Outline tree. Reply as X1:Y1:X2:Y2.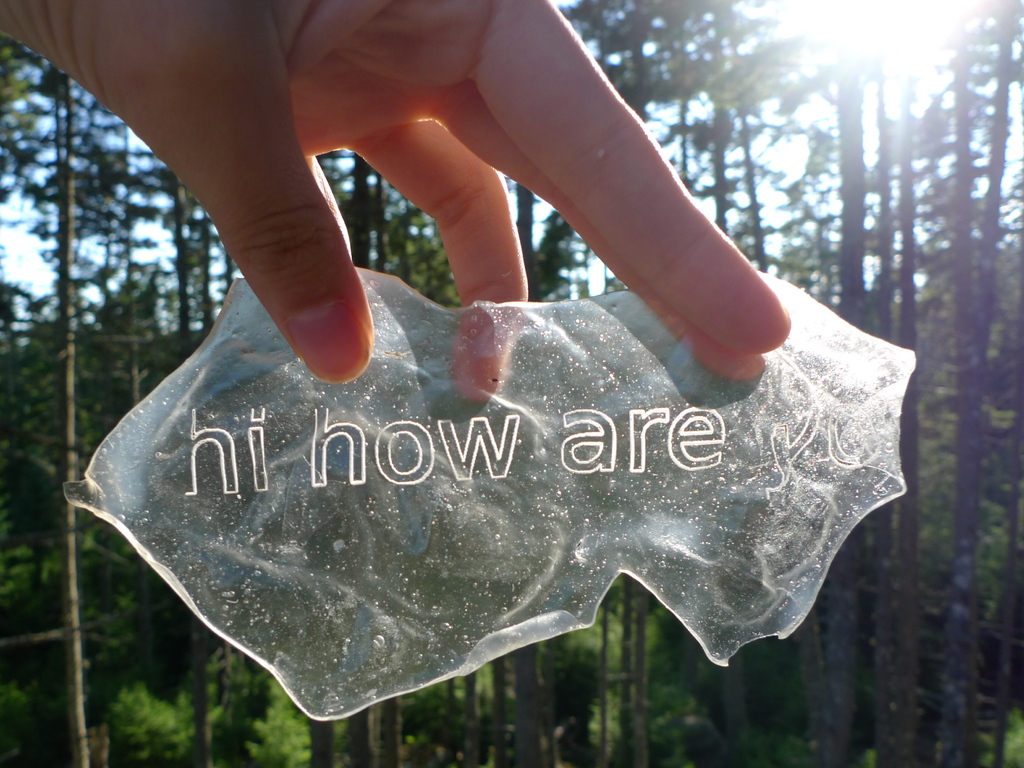
41:0:1023:755.
